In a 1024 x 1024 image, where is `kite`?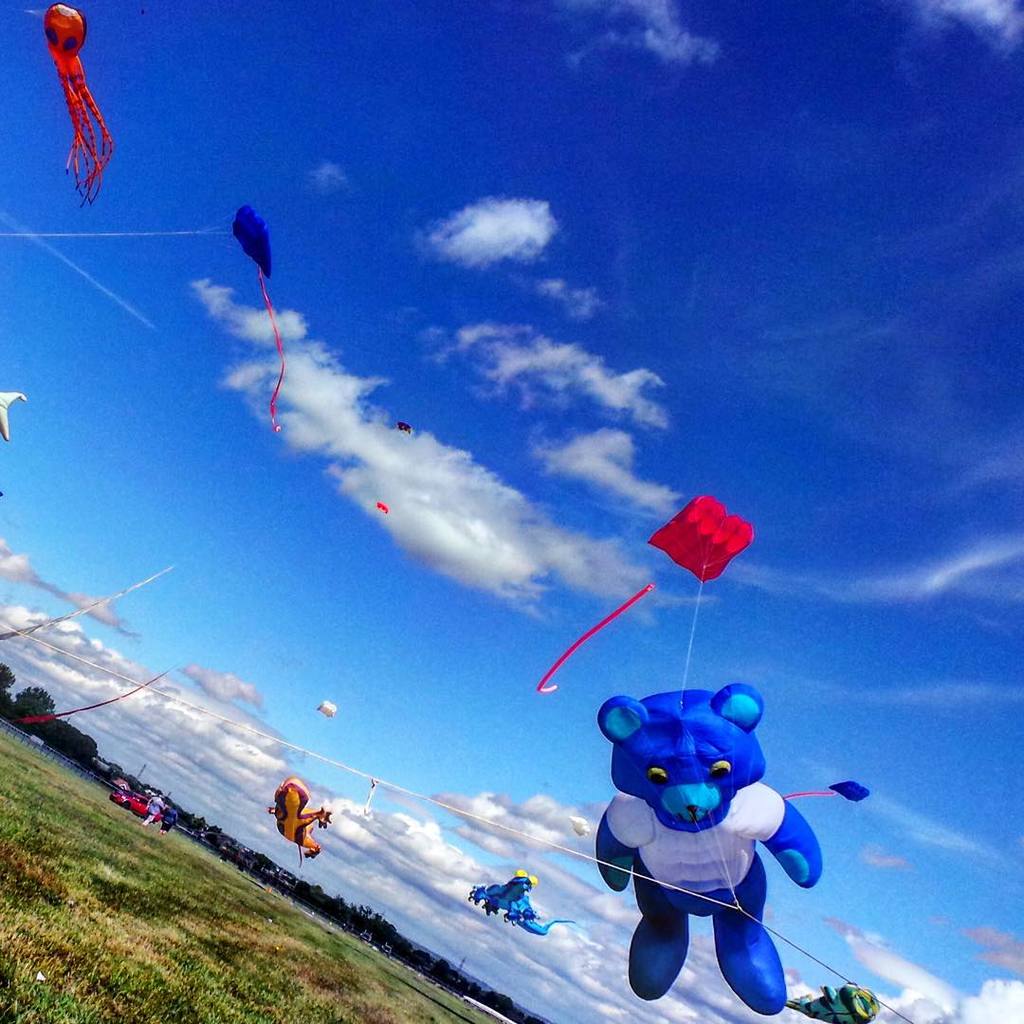
(784,778,876,800).
